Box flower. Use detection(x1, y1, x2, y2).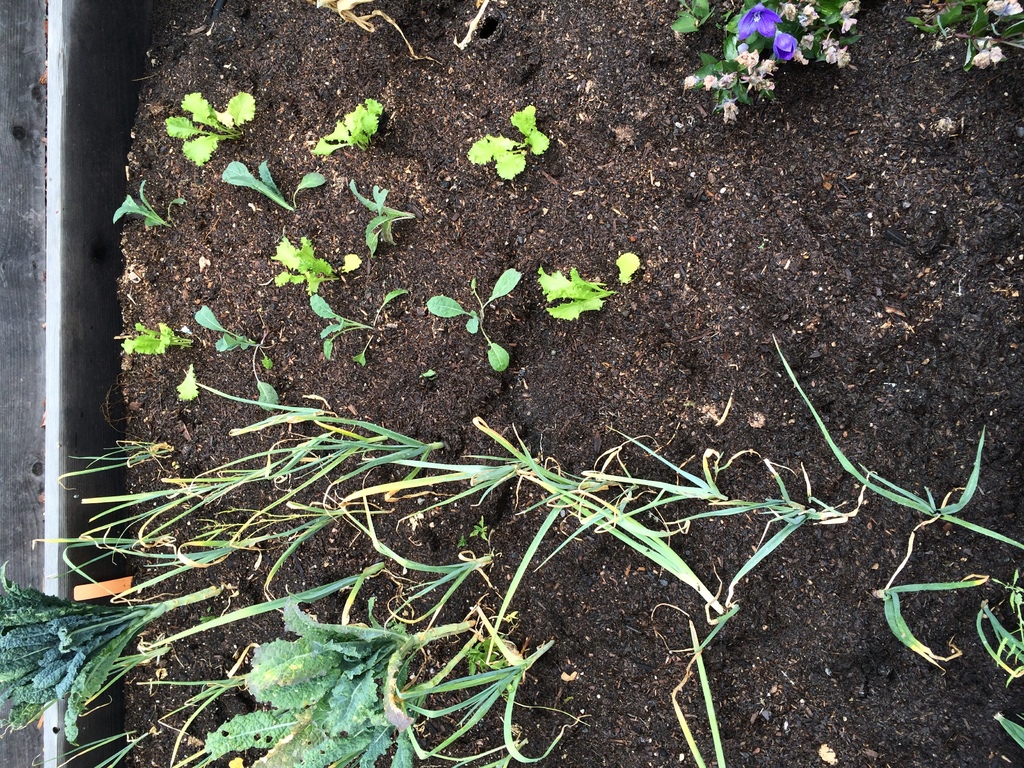
detection(822, 38, 849, 62).
